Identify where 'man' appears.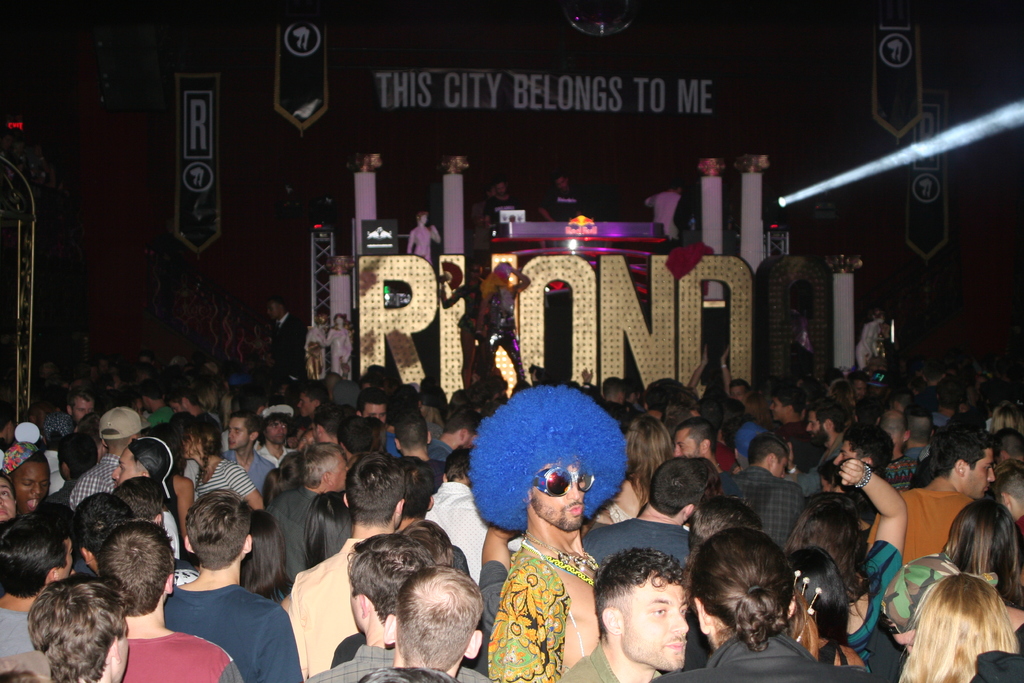
Appears at {"x1": 906, "y1": 410, "x2": 934, "y2": 466}.
